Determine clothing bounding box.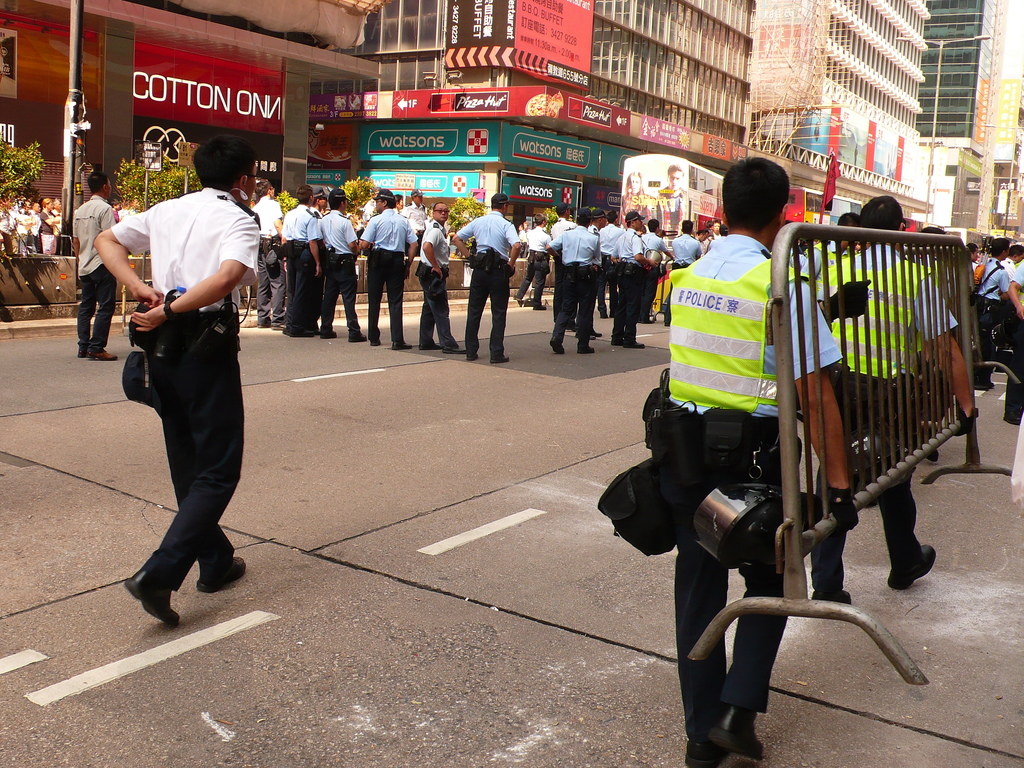
Determined: BBox(316, 204, 356, 340).
